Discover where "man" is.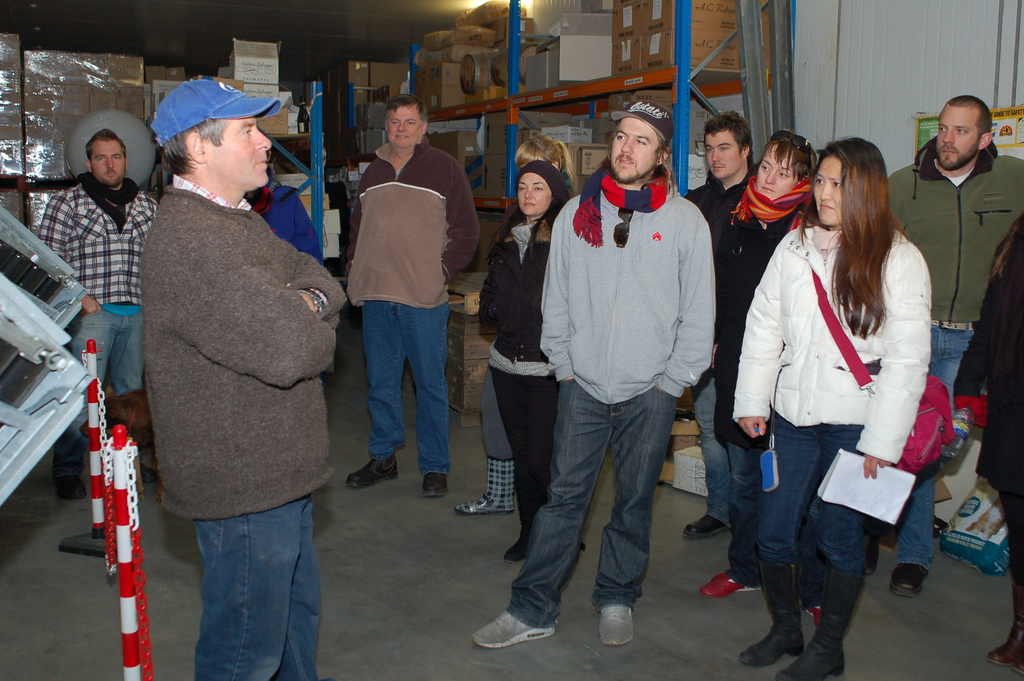
Discovered at [348, 94, 488, 498].
